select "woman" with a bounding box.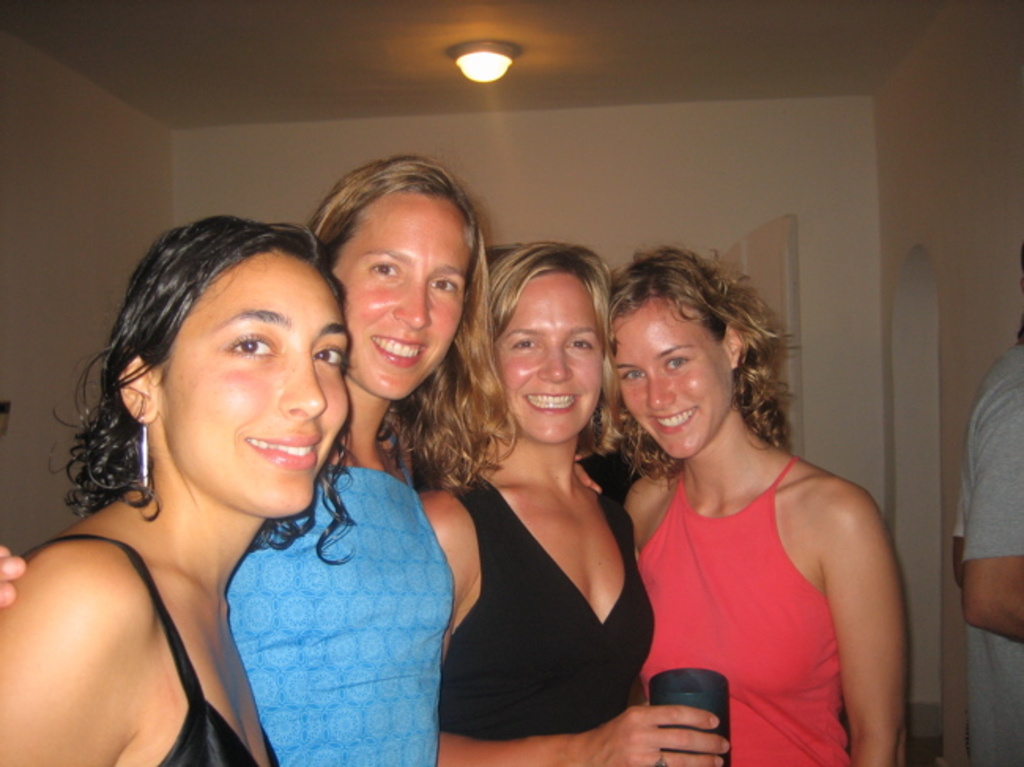
<region>597, 246, 914, 765</region>.
